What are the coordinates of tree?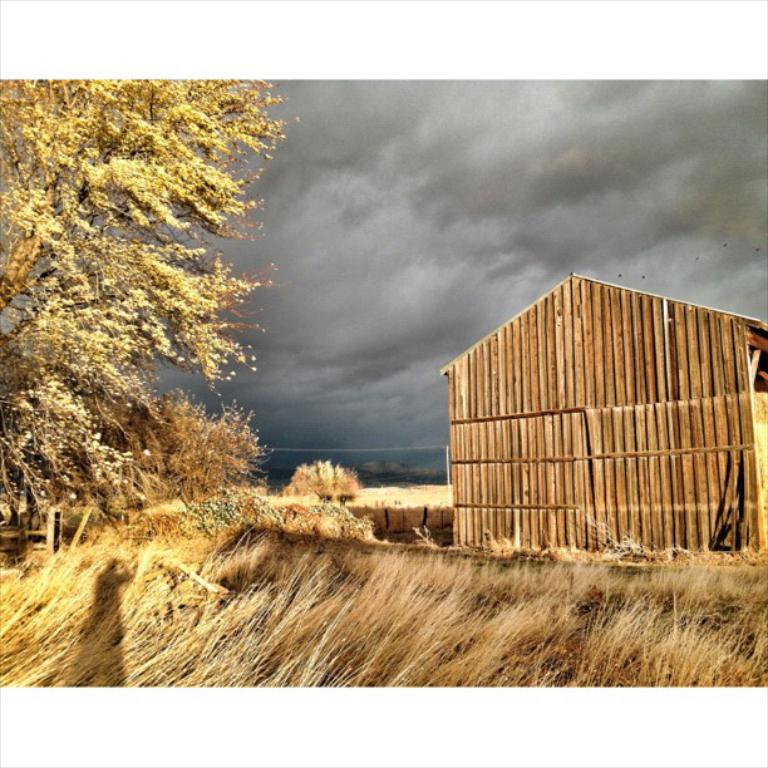
284/456/359/503.
